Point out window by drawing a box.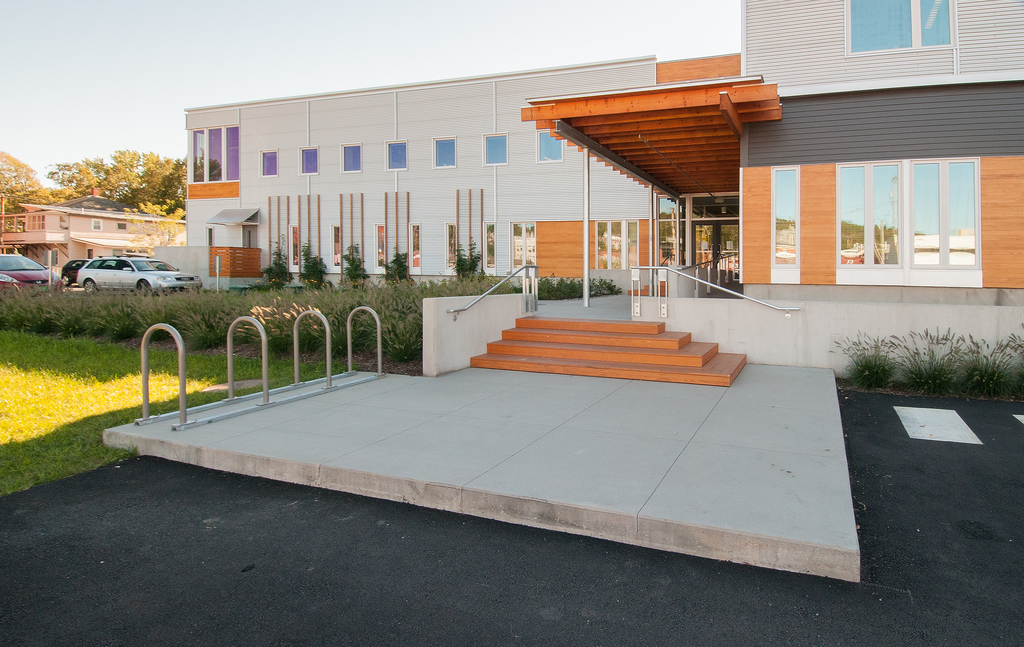
[x1=292, y1=226, x2=301, y2=272].
